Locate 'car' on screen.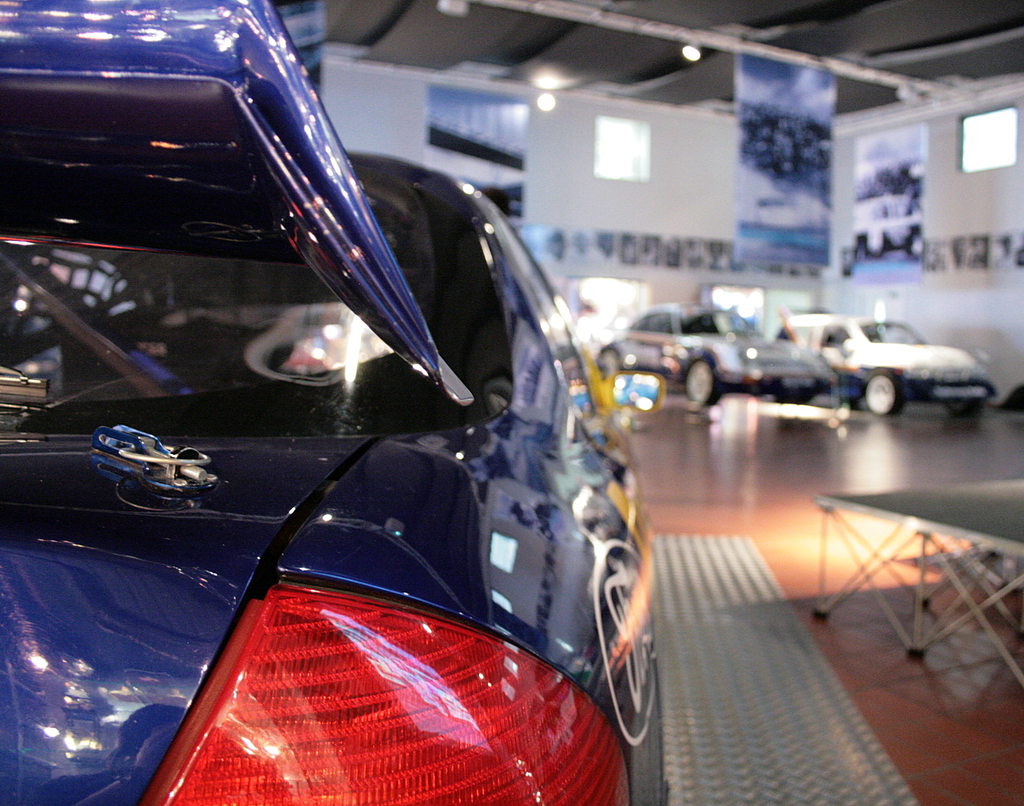
On screen at pyautogui.locateOnScreen(0, 0, 668, 805).
